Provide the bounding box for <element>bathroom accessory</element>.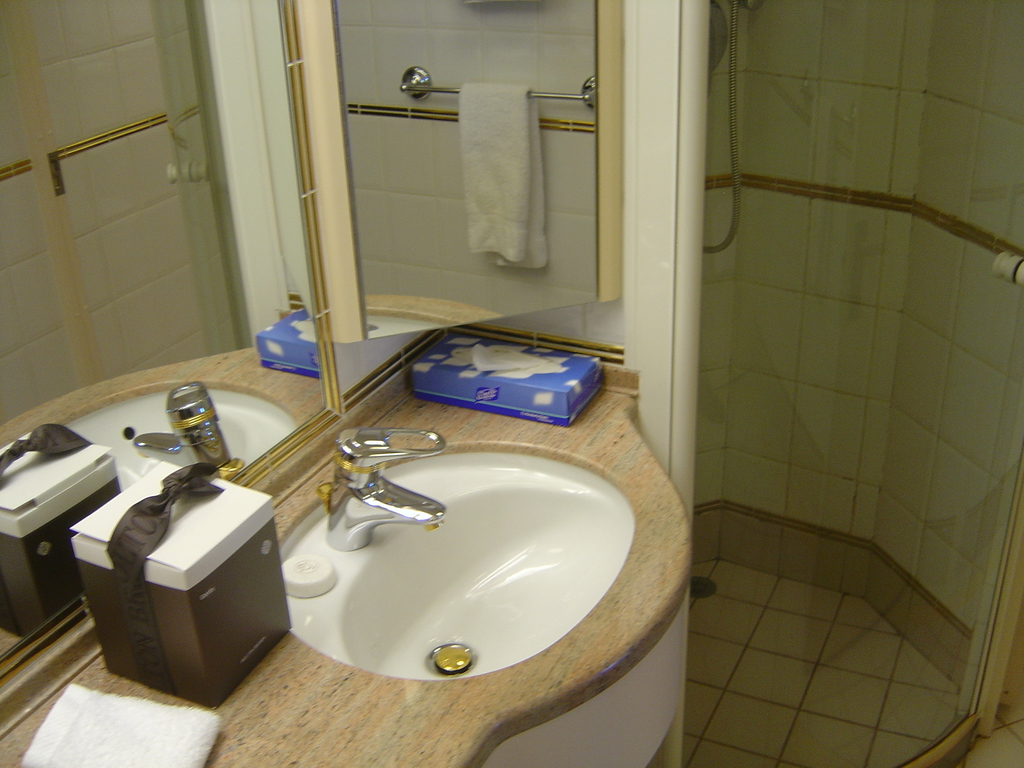
box(263, 378, 654, 724).
